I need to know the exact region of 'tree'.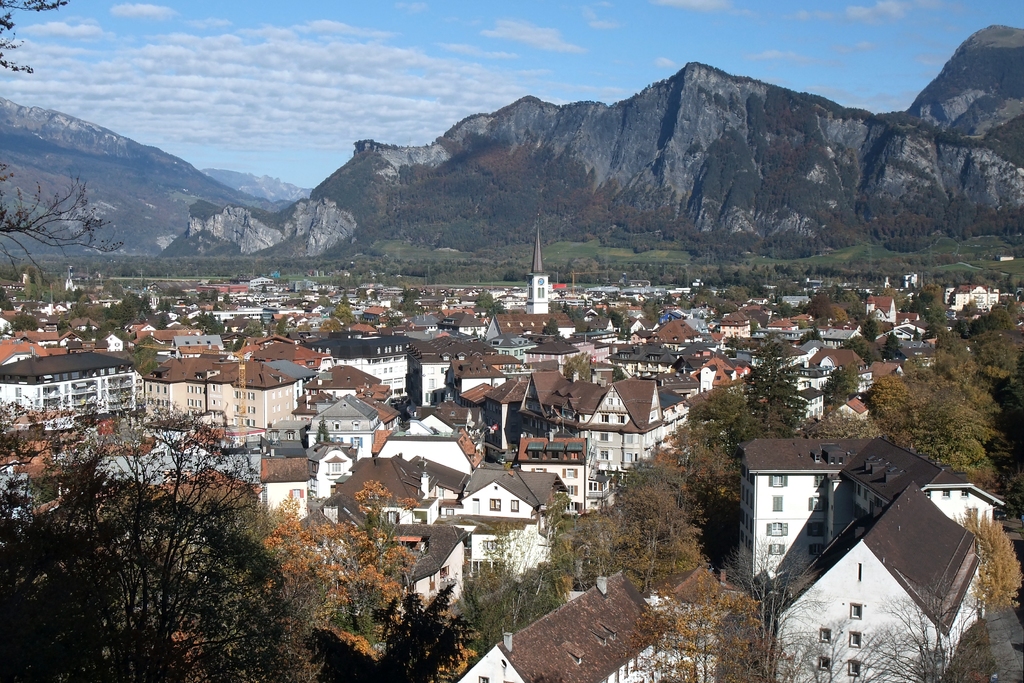
Region: [x1=396, y1=287, x2=423, y2=318].
